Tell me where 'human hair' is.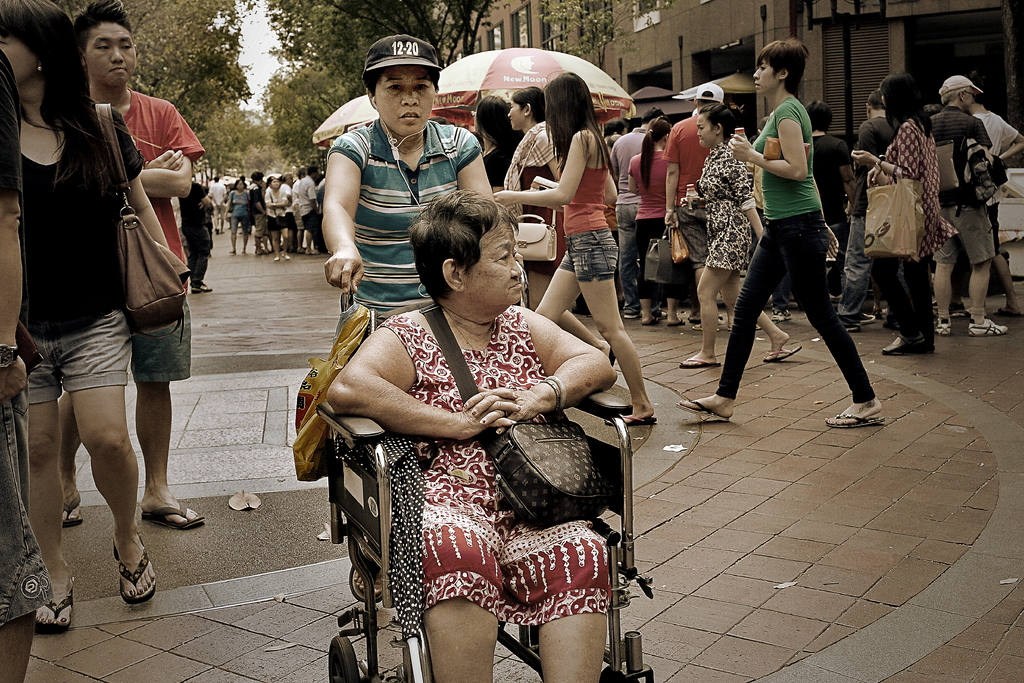
'human hair' is at 8 0 120 206.
